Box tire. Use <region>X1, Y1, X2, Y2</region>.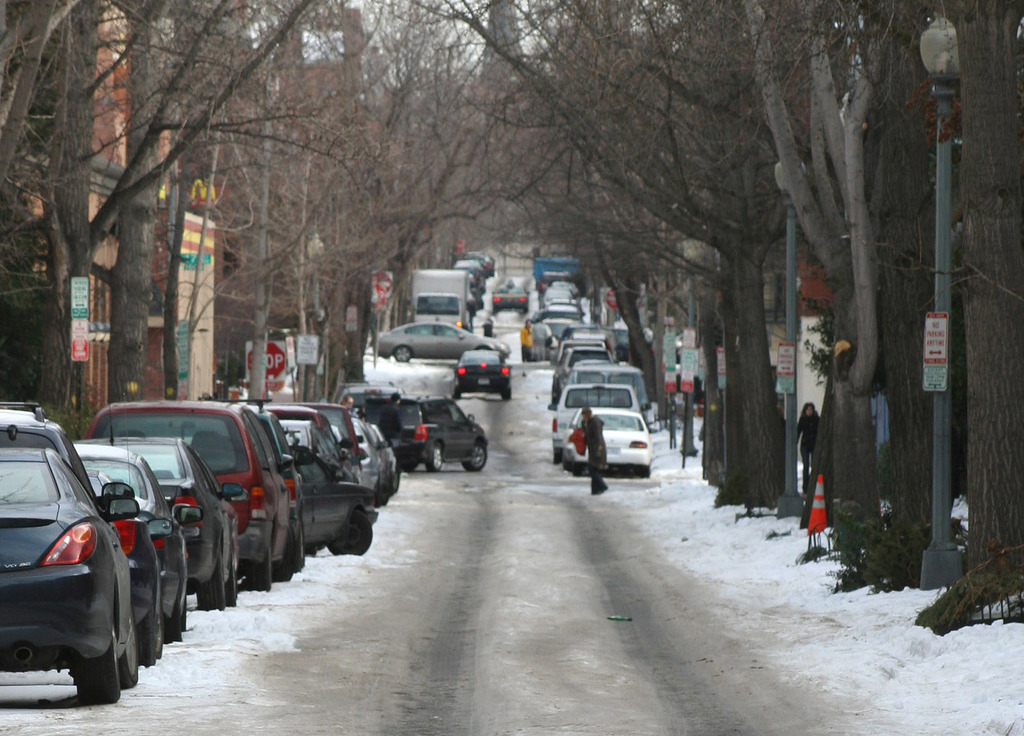
<region>452, 389, 465, 398</region>.
